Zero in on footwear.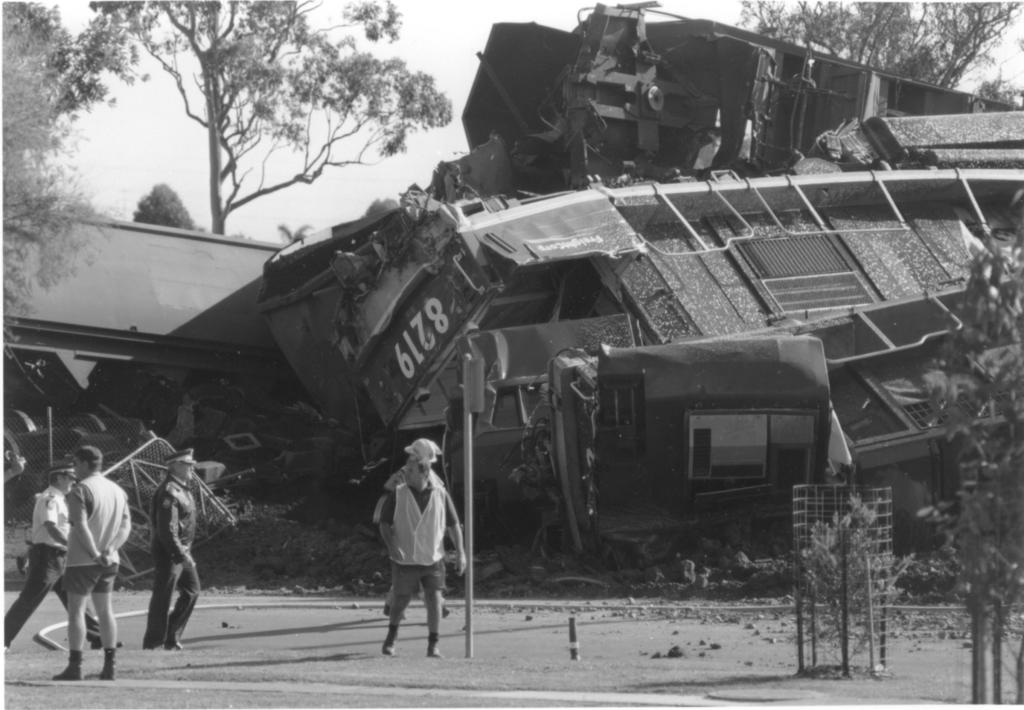
Zeroed in: region(168, 638, 178, 653).
